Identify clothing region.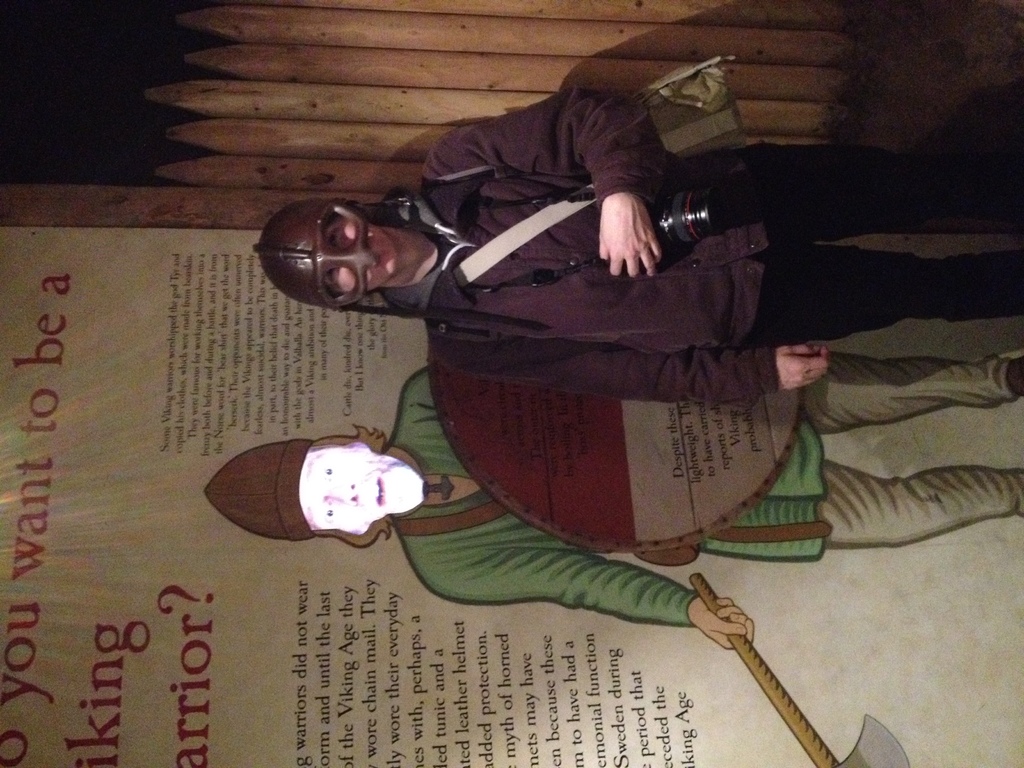
Region: <region>201, 440, 310, 545</region>.
